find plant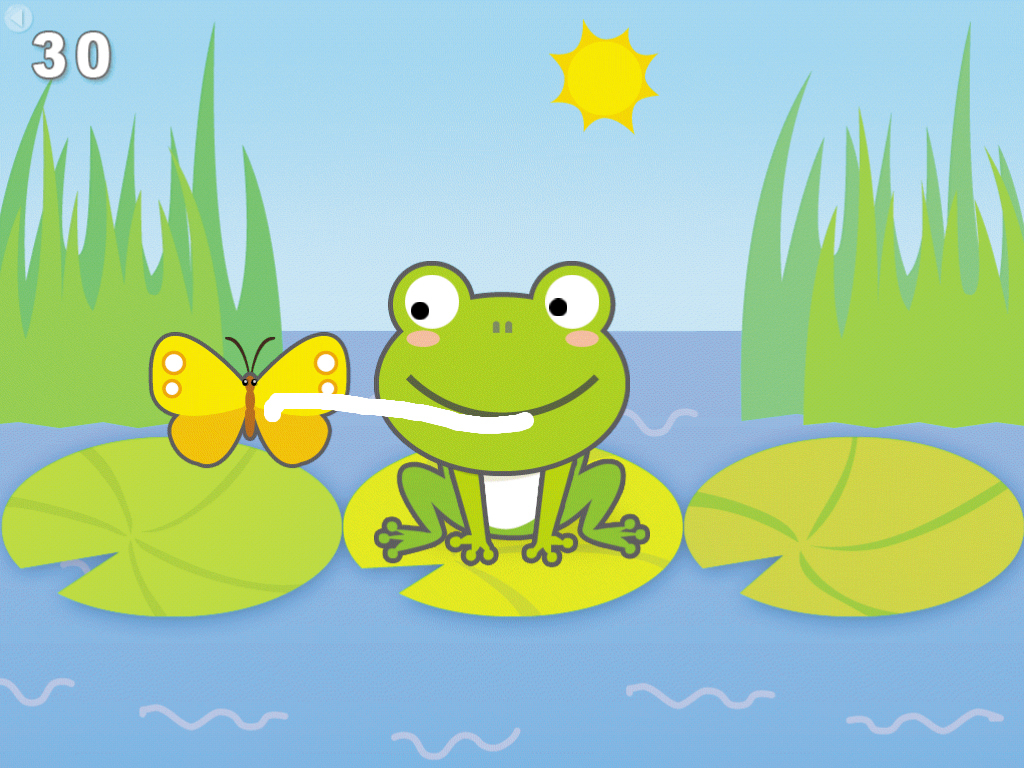
0 18 281 427
